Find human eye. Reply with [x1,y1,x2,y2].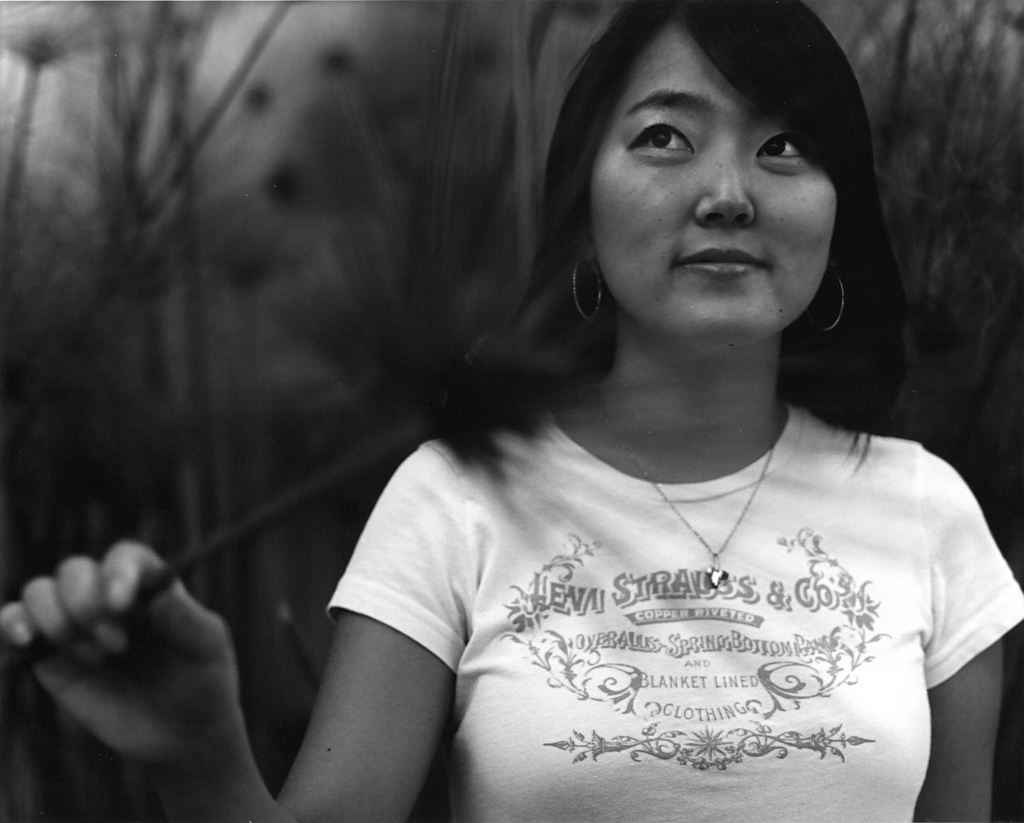
[620,115,701,168].
